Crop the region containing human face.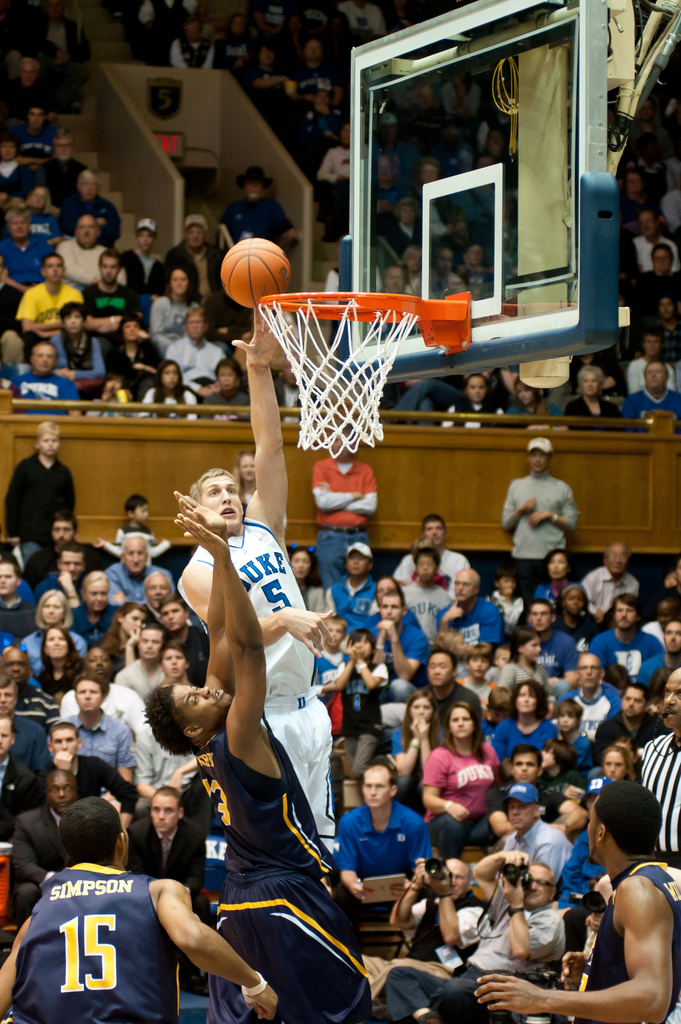
Crop region: <region>129, 503, 148, 524</region>.
